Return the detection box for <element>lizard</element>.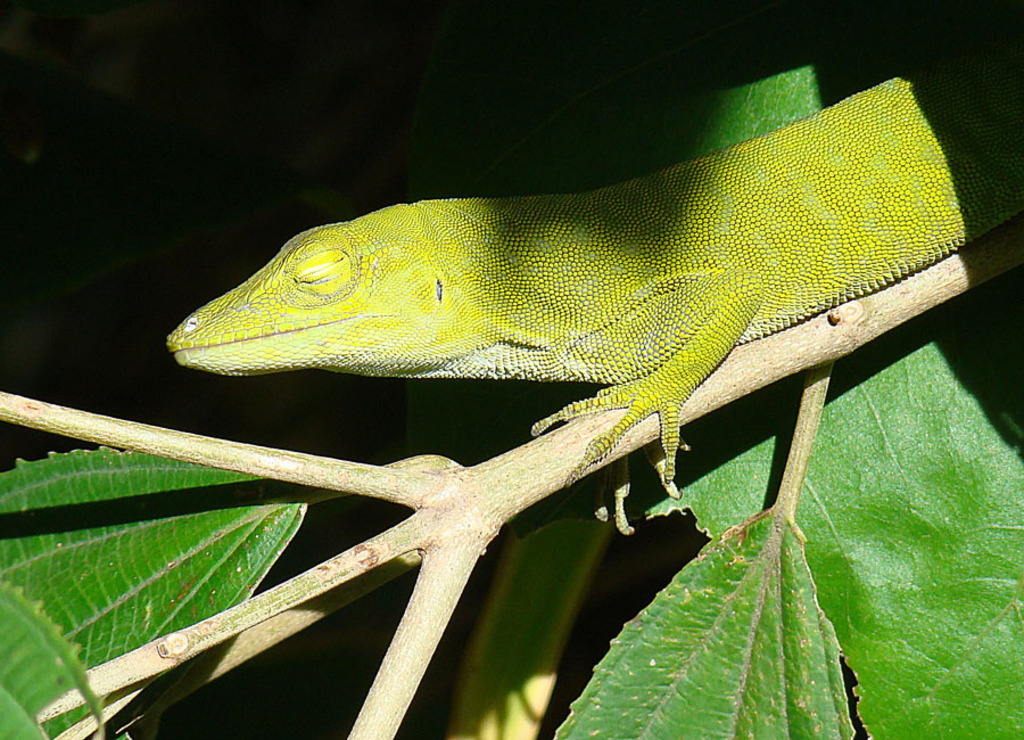
172 204 1021 484.
